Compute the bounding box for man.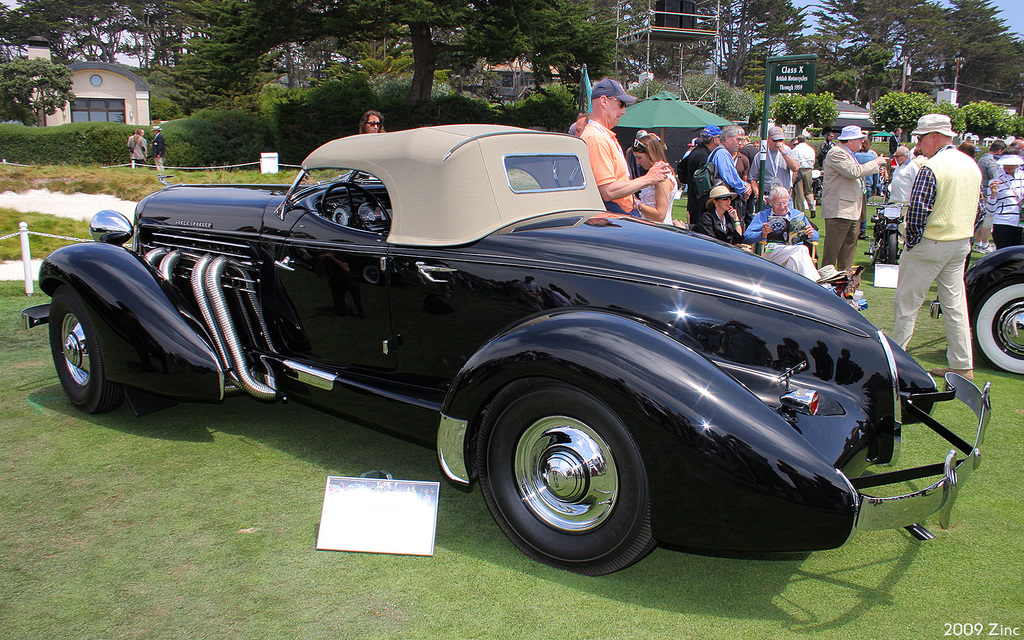
Rect(820, 135, 836, 173).
